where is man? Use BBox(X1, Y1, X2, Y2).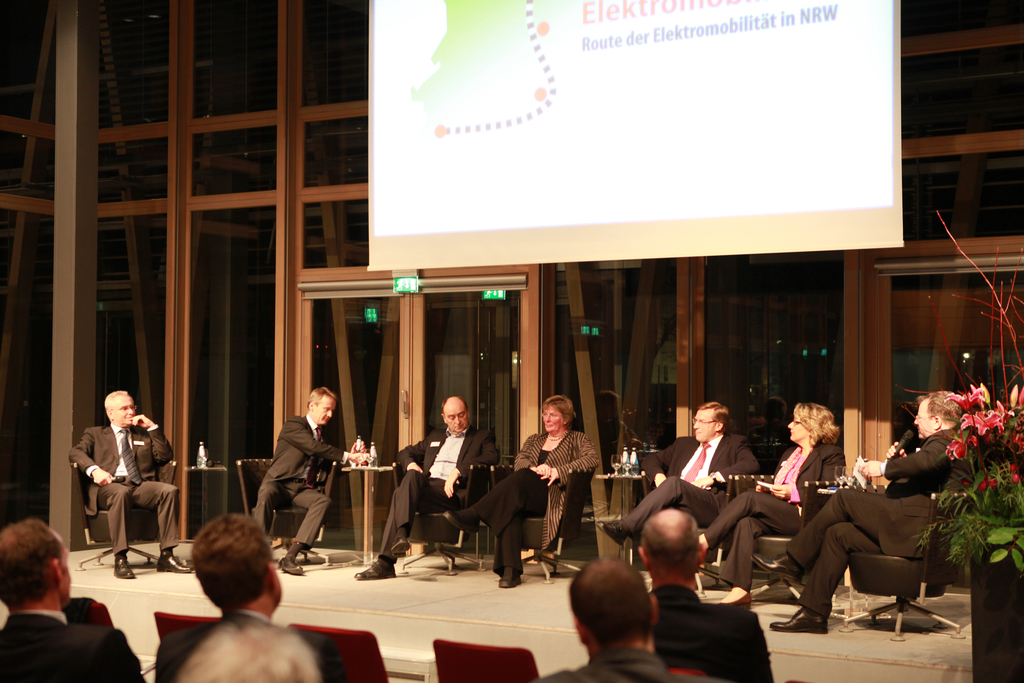
BBox(68, 390, 166, 582).
